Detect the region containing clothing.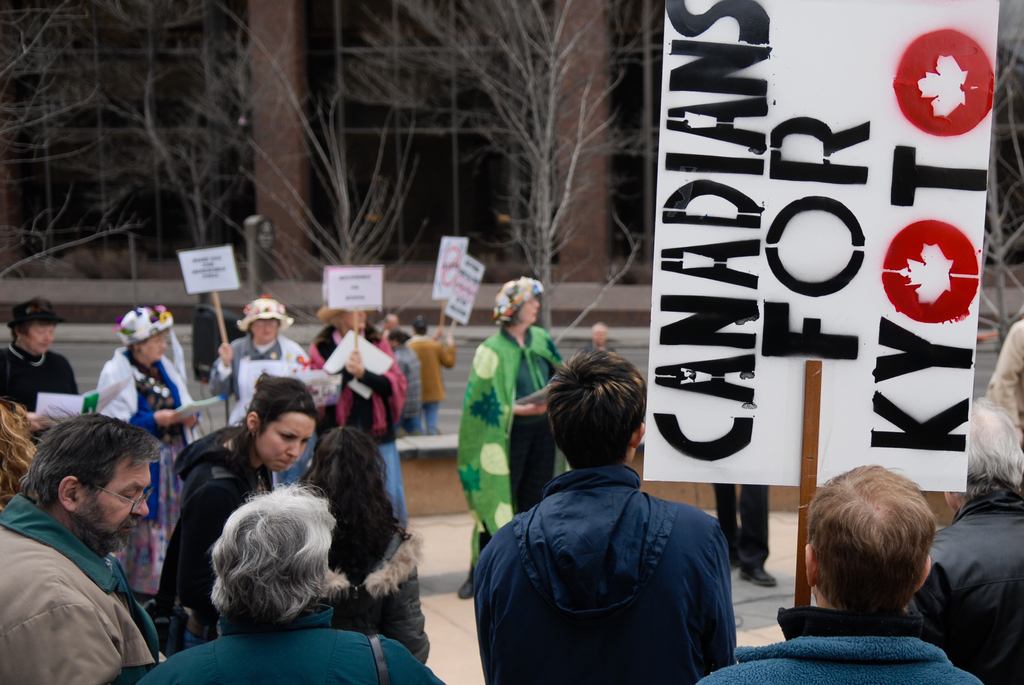
Rect(582, 342, 618, 352).
